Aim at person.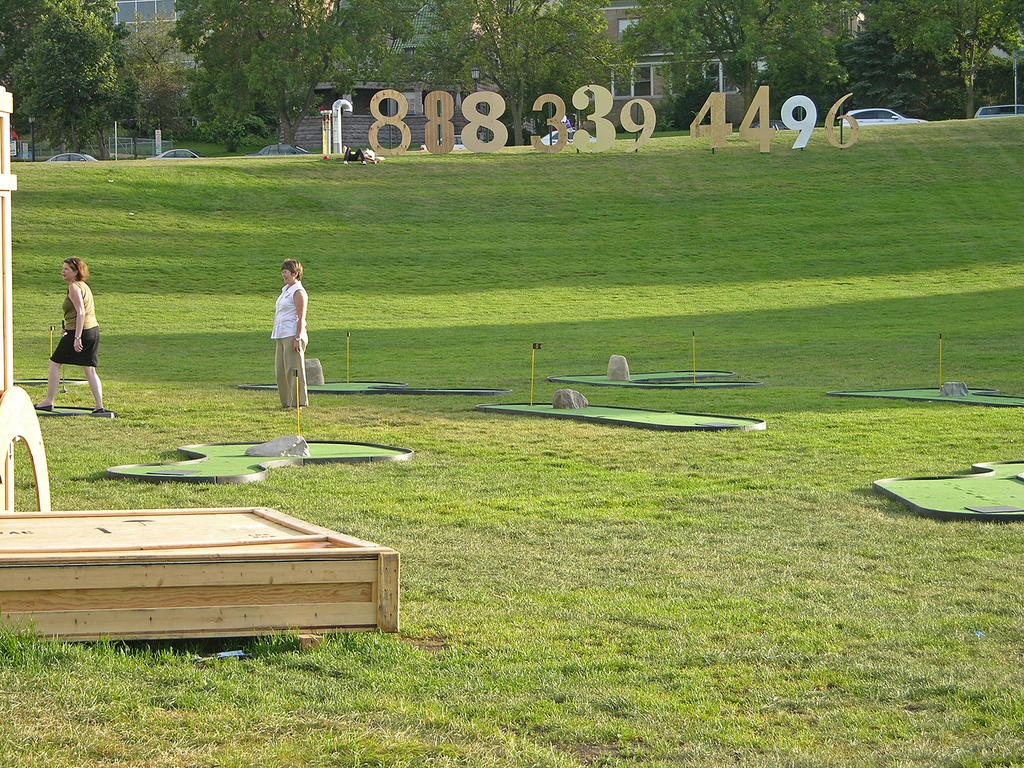
Aimed at (x1=275, y1=260, x2=308, y2=416).
